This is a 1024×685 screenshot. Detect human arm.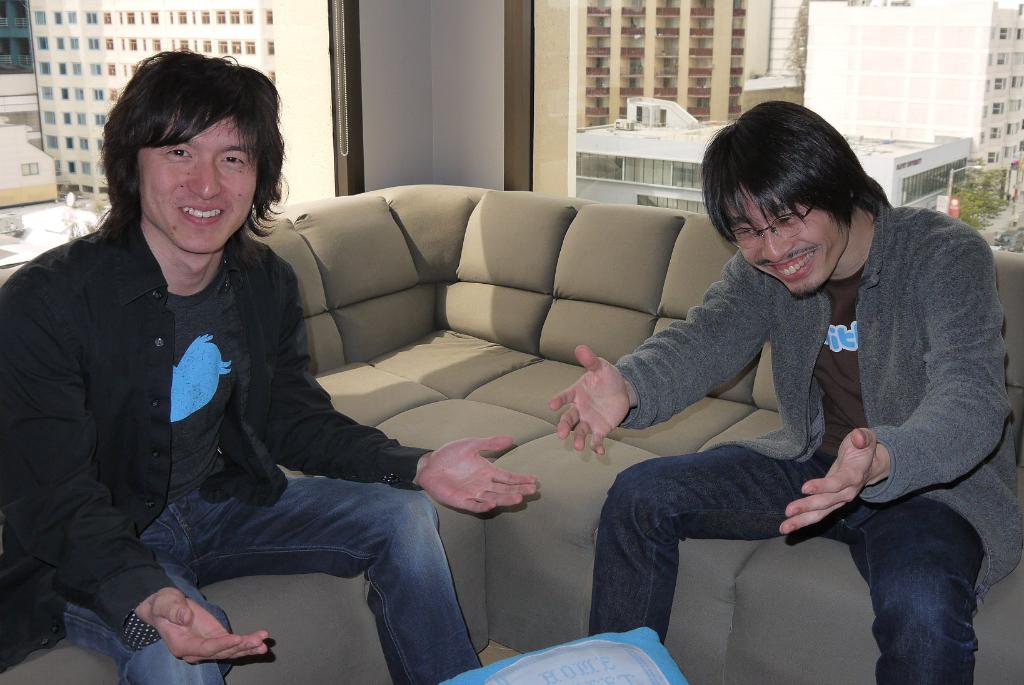
{"left": 552, "top": 252, "right": 767, "bottom": 455}.
